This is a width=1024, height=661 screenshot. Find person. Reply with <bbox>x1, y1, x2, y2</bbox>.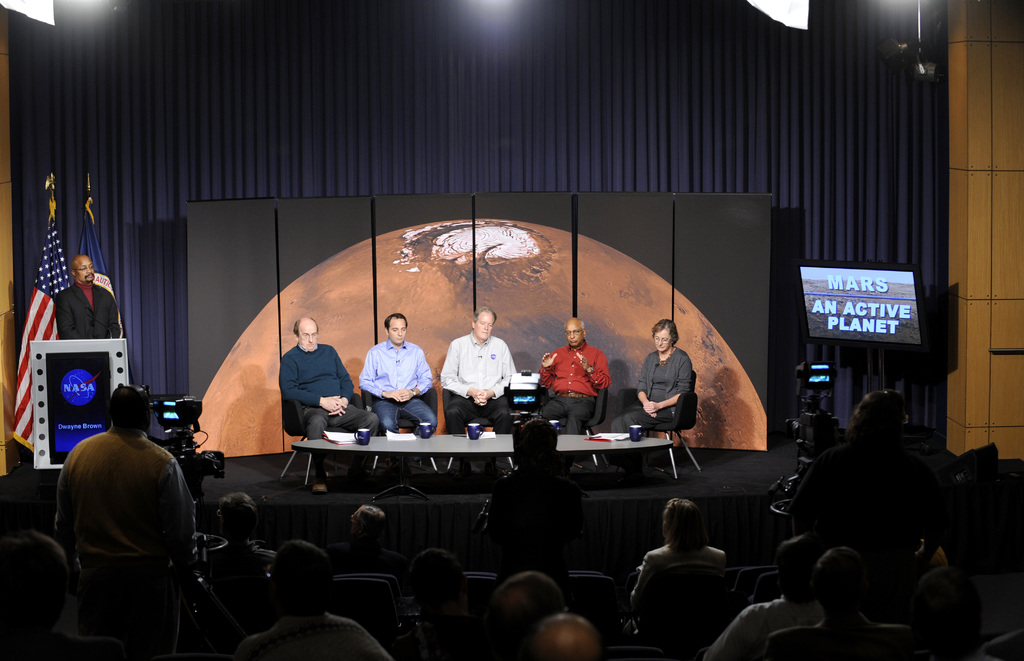
<bbox>320, 505, 401, 578</bbox>.
